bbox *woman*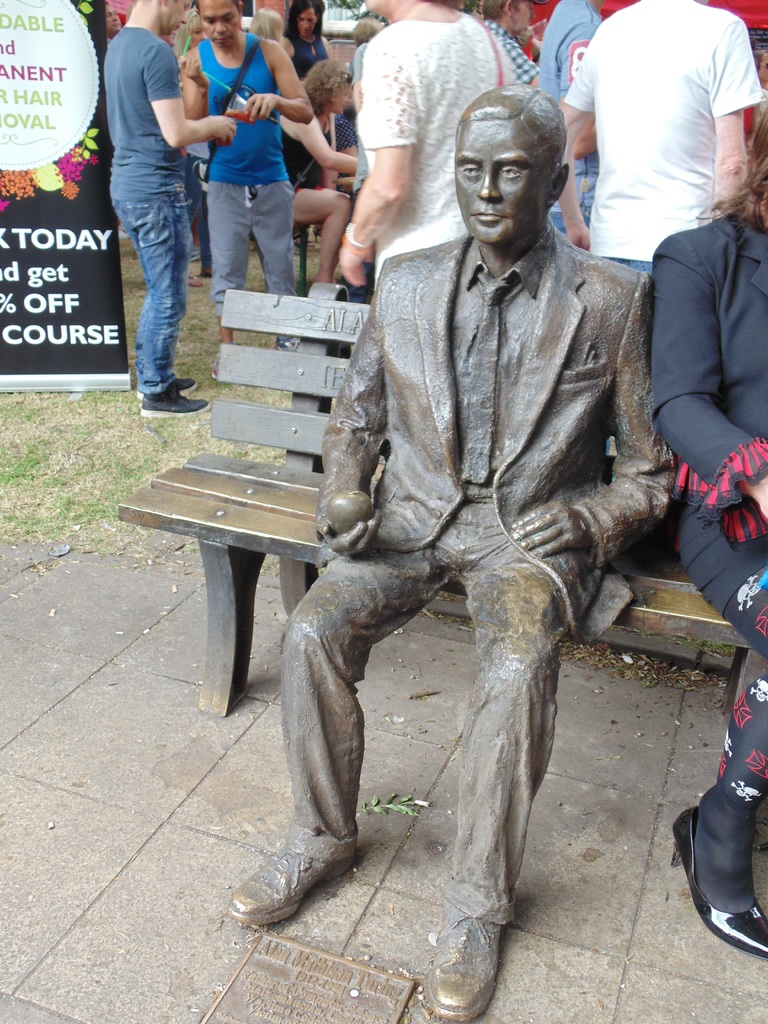
bbox=(339, 0, 516, 287)
